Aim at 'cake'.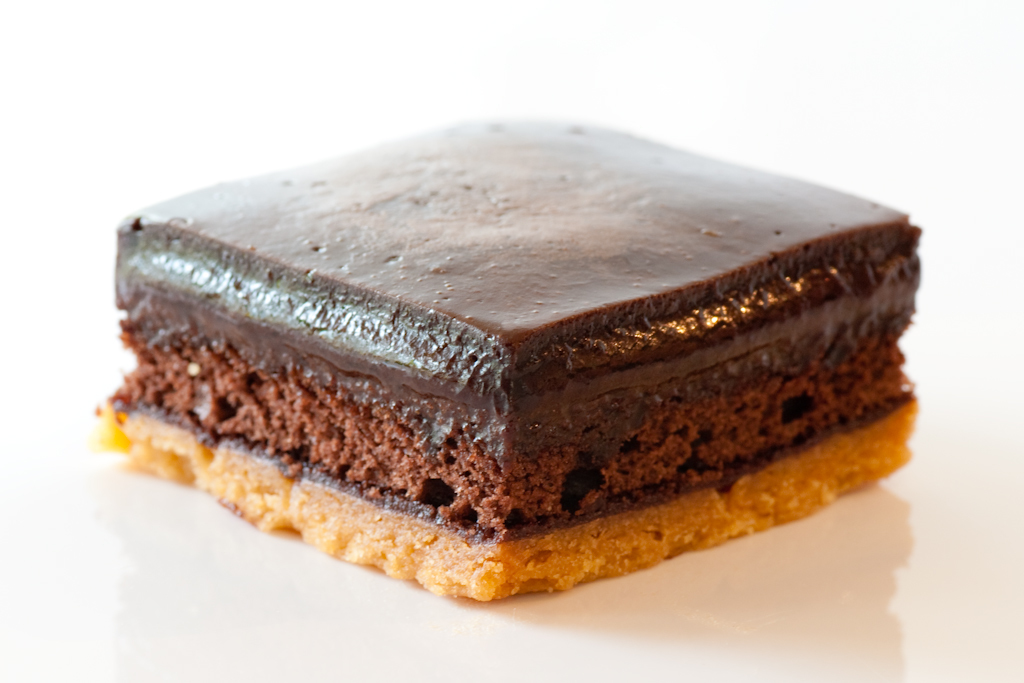
Aimed at locate(119, 112, 920, 607).
